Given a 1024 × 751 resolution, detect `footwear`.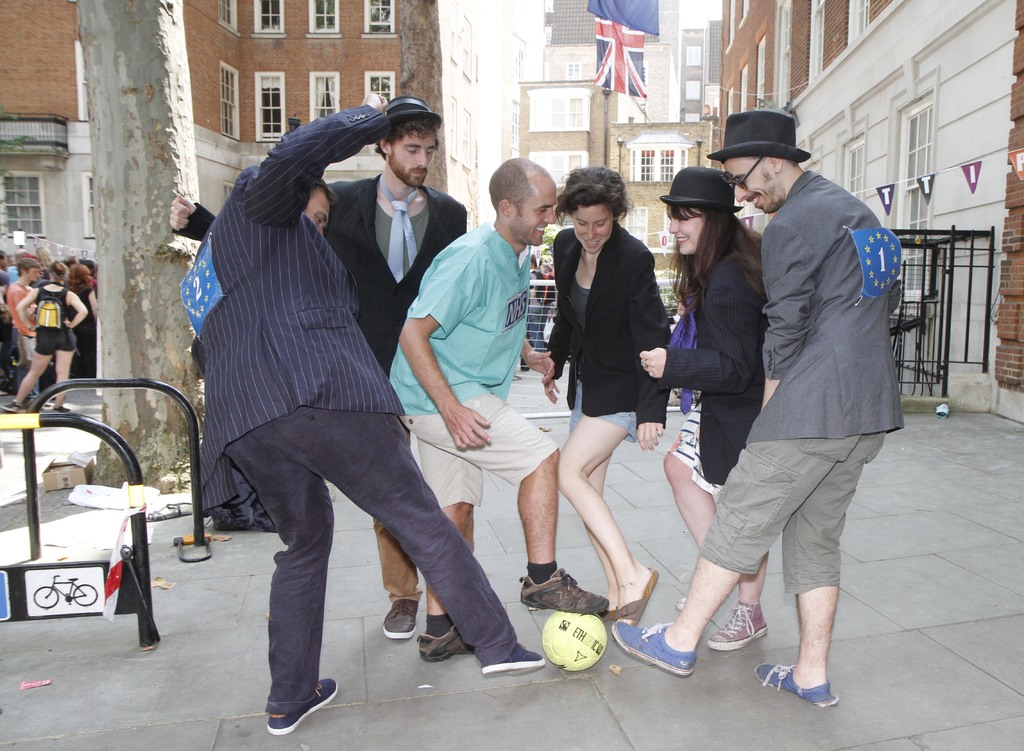
BBox(605, 617, 696, 684).
